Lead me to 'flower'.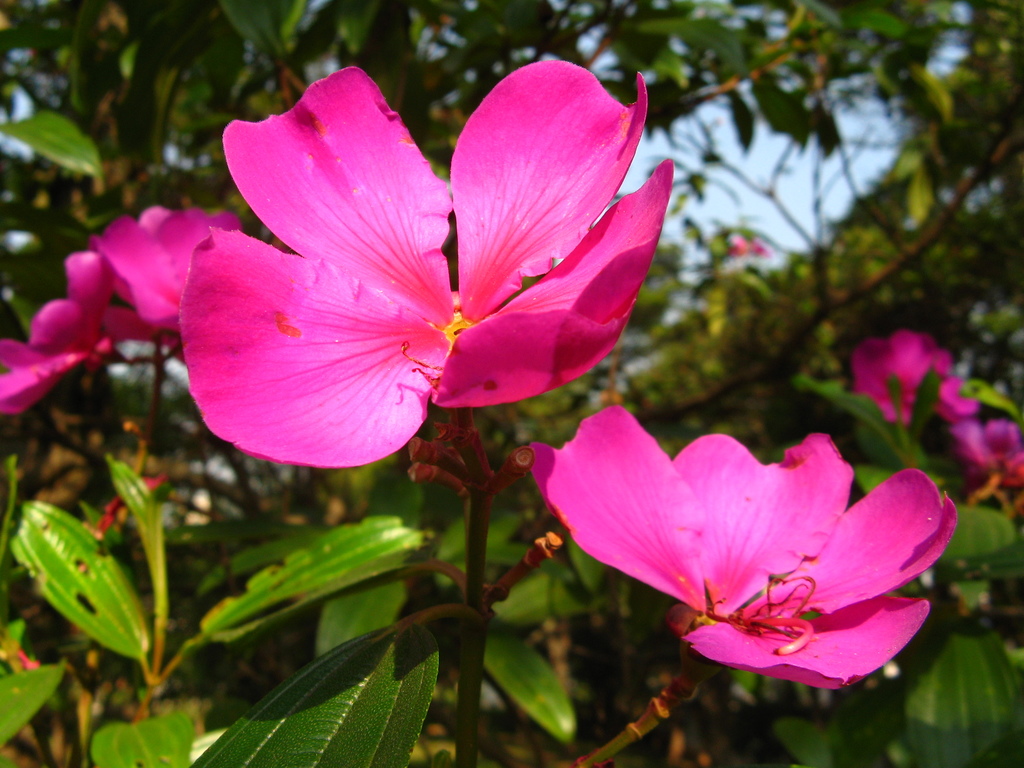
Lead to l=1, t=204, r=239, b=415.
